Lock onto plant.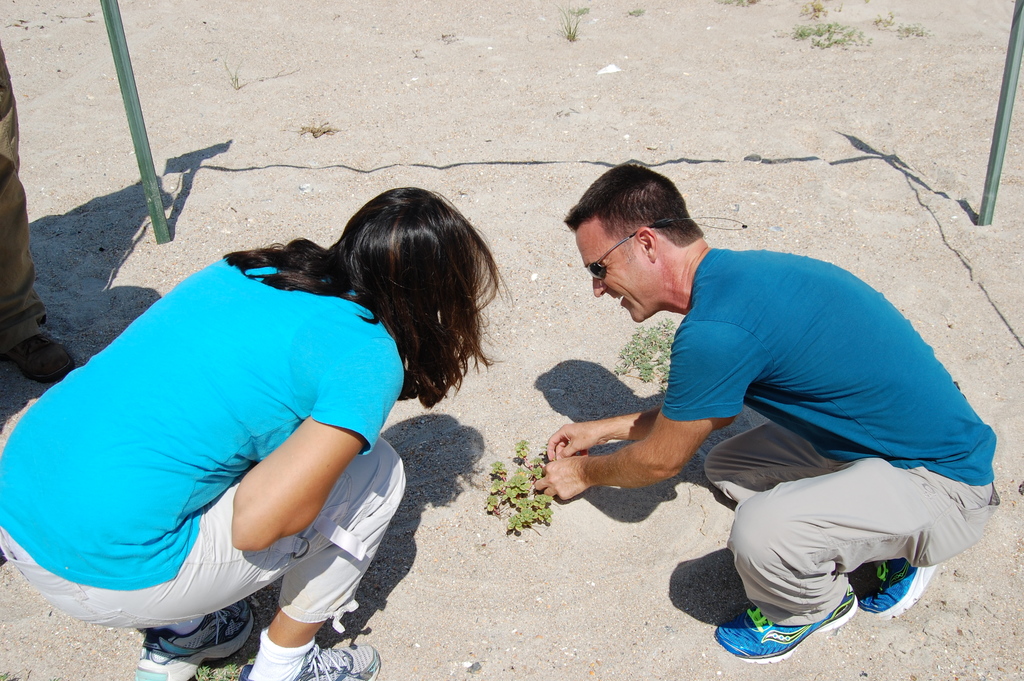
Locked: (left=490, top=455, right=550, bottom=554).
